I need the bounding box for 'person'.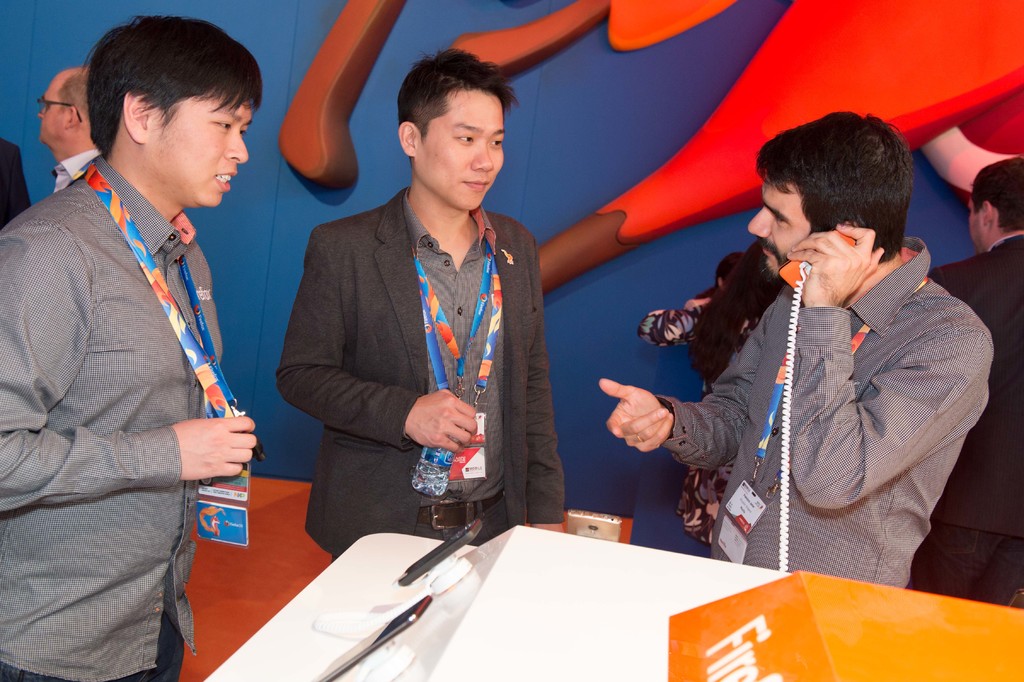
Here it is: <bbox>31, 67, 98, 188</bbox>.
